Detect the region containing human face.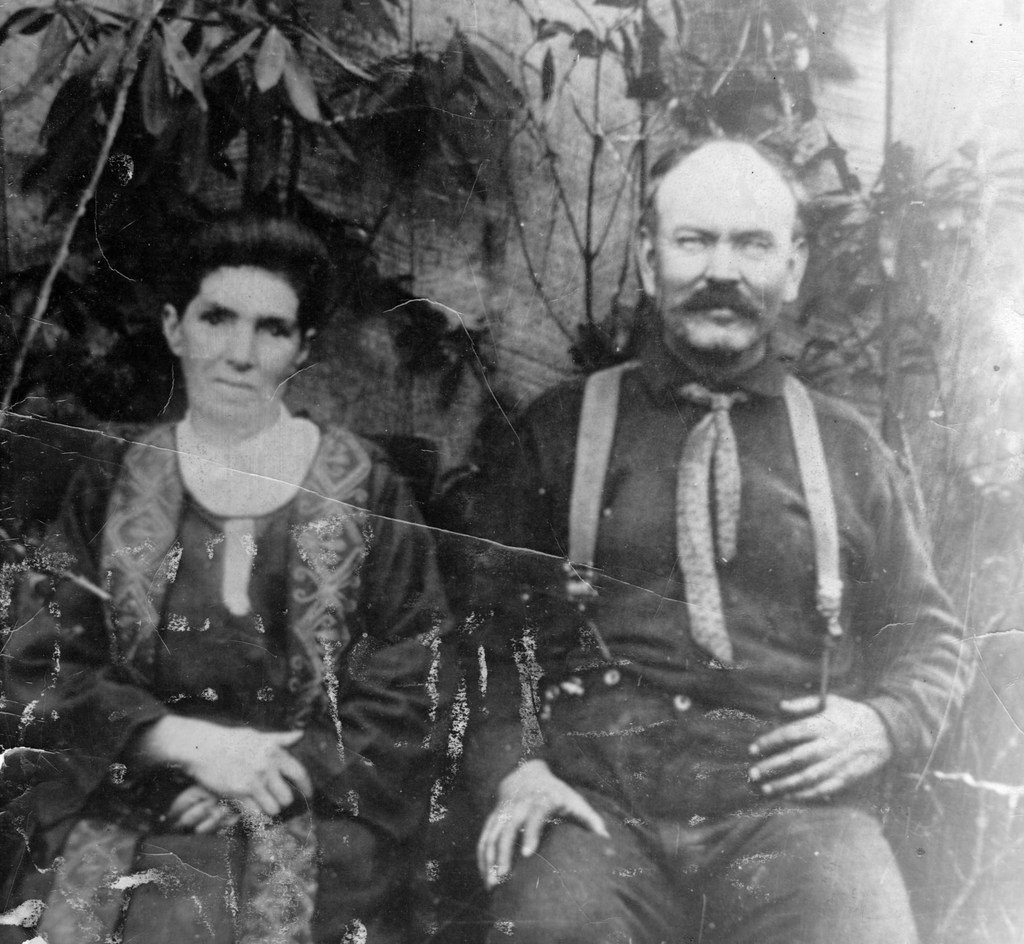
left=657, top=170, right=790, bottom=354.
